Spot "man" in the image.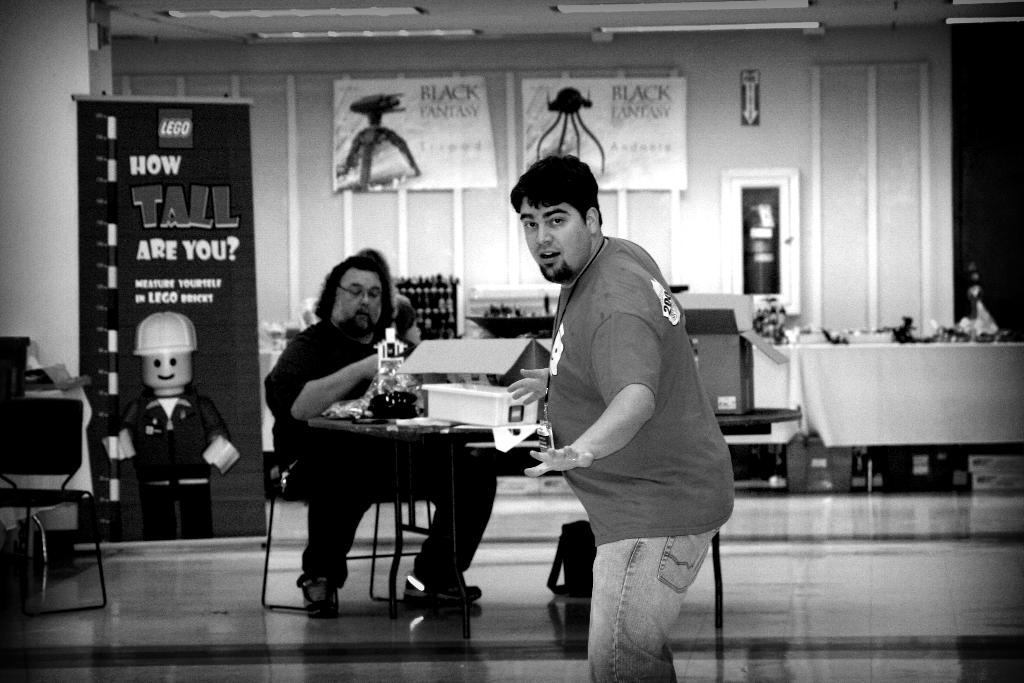
"man" found at [left=507, top=155, right=751, bottom=682].
